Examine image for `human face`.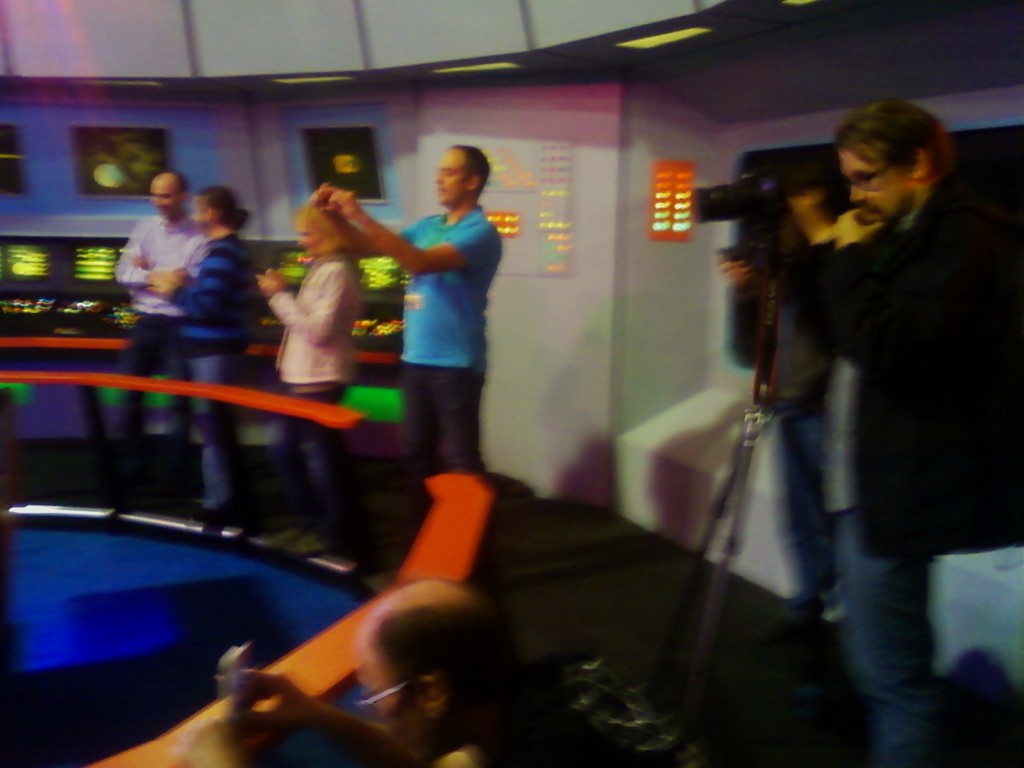
Examination result: 186,192,210,238.
